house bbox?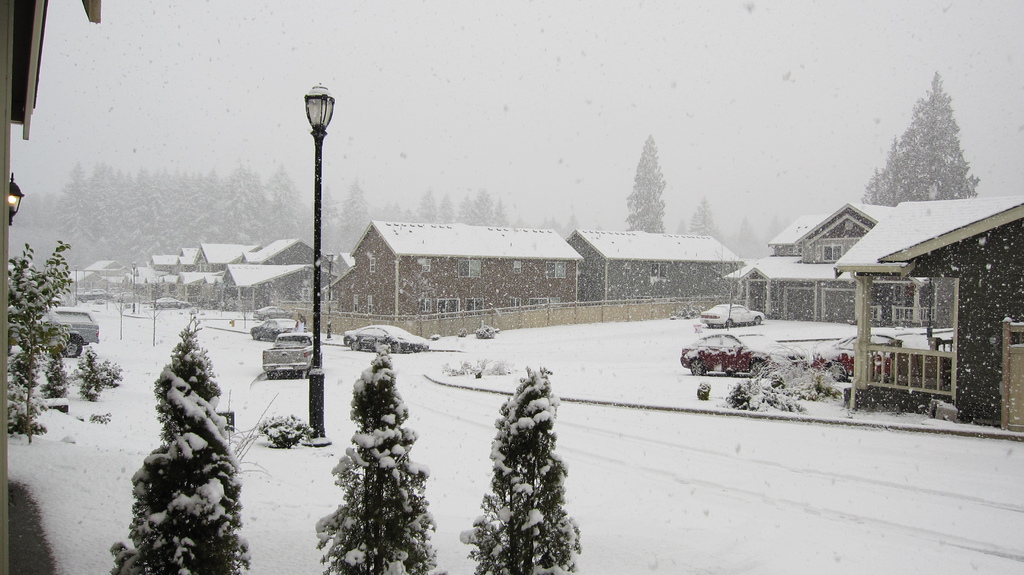
(x1=240, y1=234, x2=346, y2=271)
